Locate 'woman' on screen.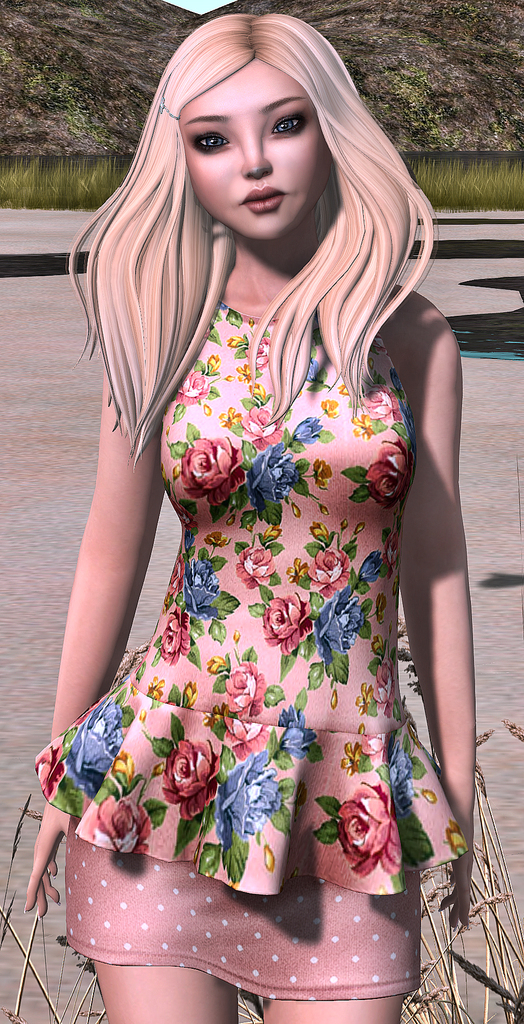
On screen at 44/0/456/984.
